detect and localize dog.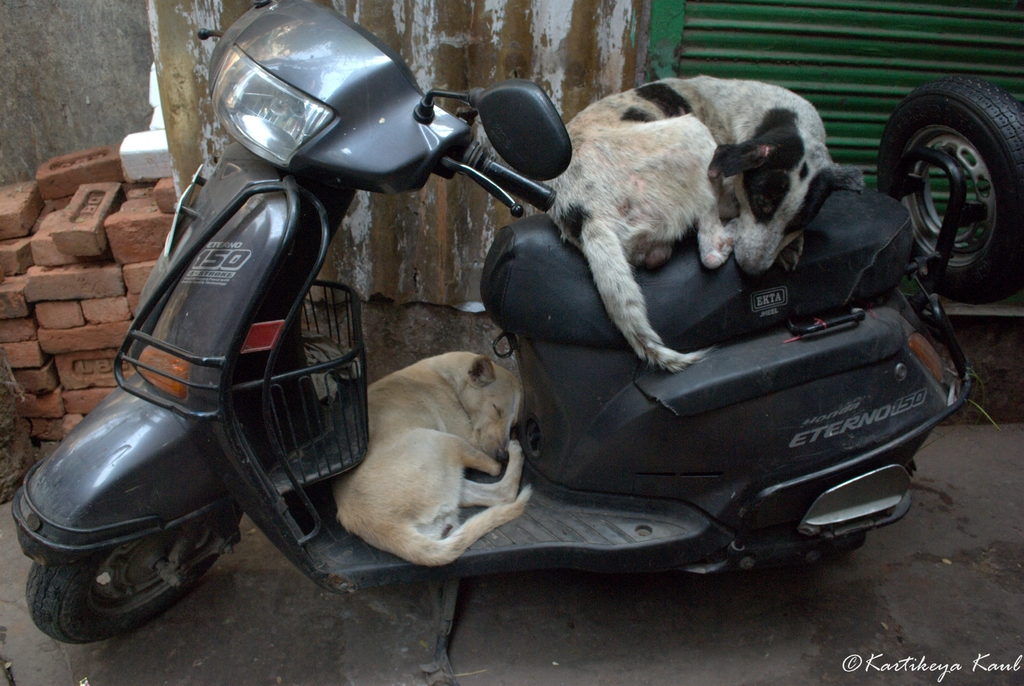
Localized at detection(334, 349, 524, 568).
